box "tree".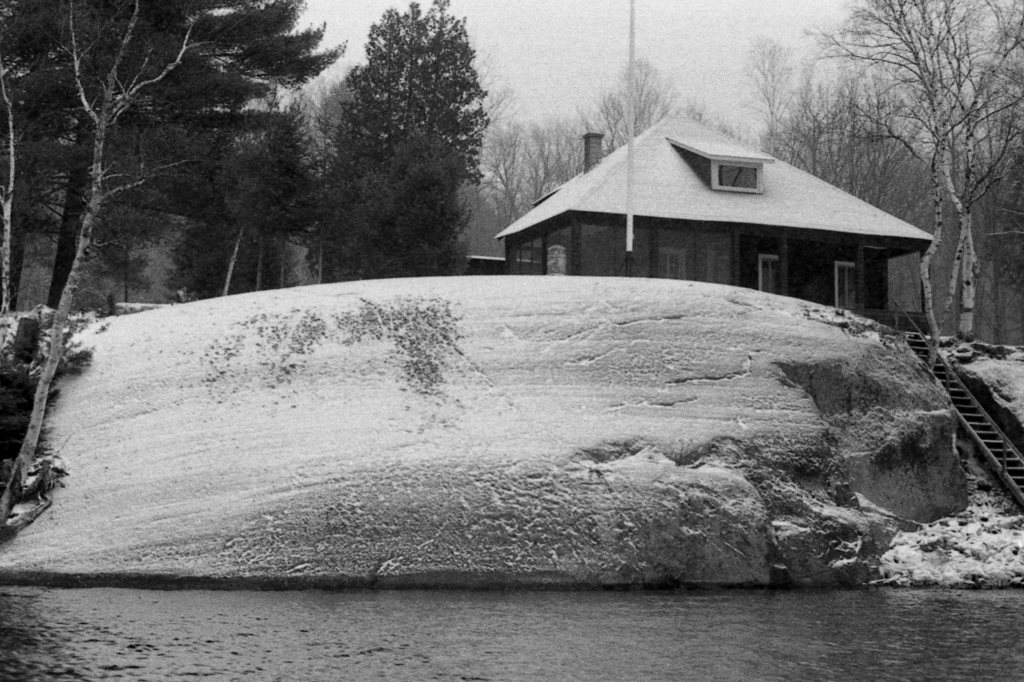
{"left": 944, "top": 130, "right": 1023, "bottom": 302}.
